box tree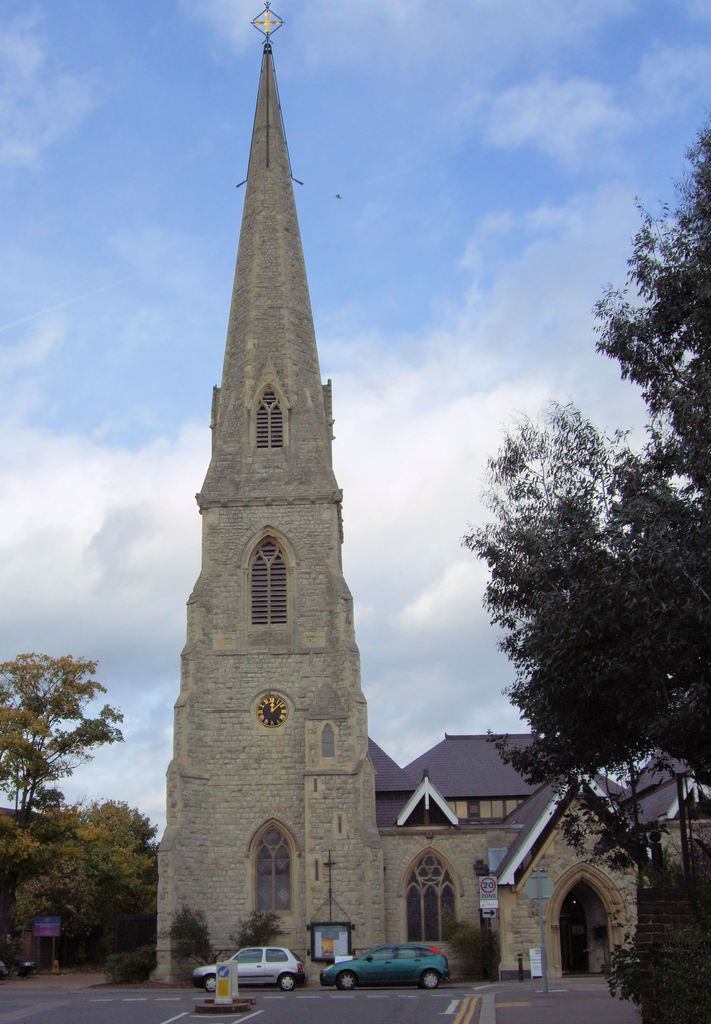
[451,113,710,975]
